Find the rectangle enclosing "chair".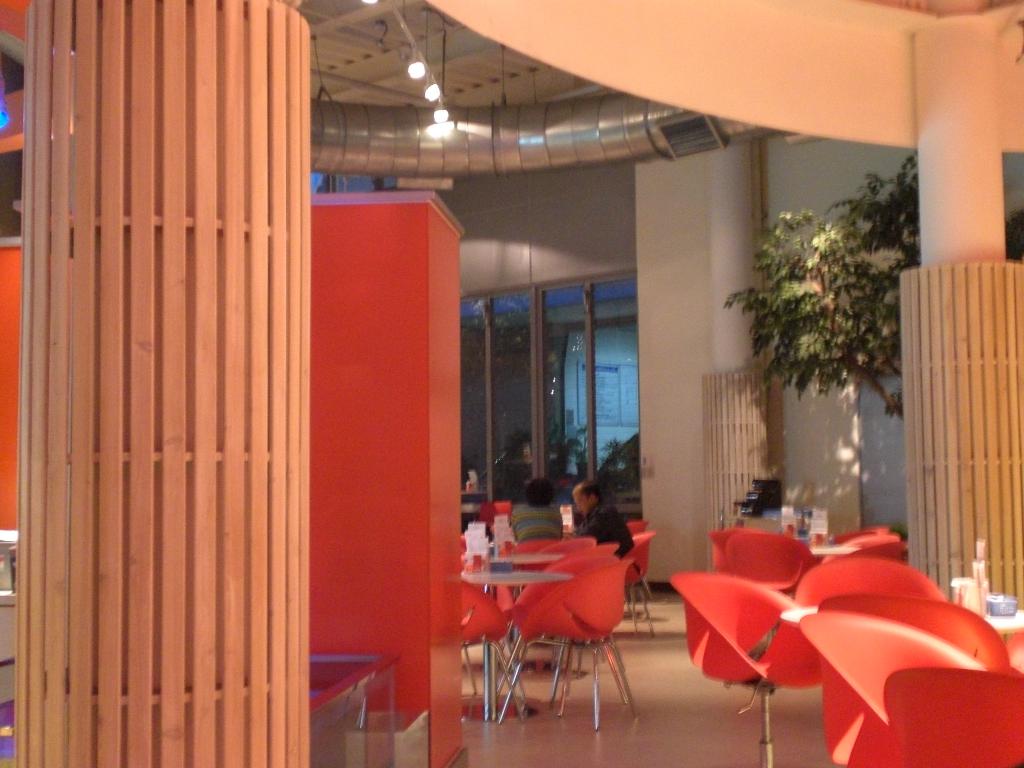
BBox(710, 525, 812, 605).
